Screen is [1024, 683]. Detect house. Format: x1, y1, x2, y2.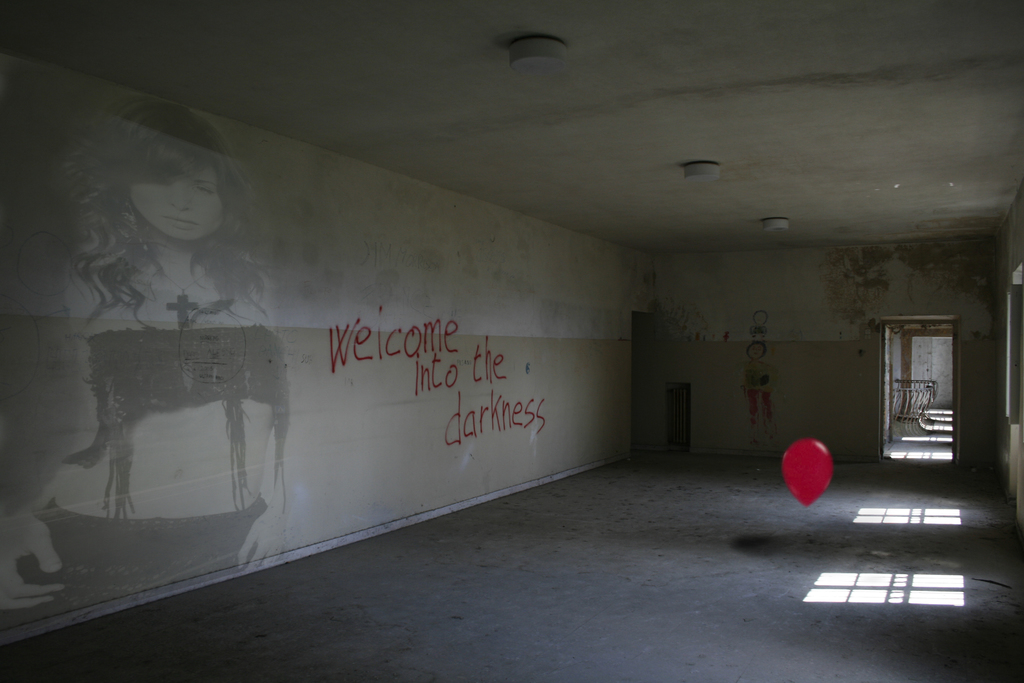
0, 0, 1023, 682.
